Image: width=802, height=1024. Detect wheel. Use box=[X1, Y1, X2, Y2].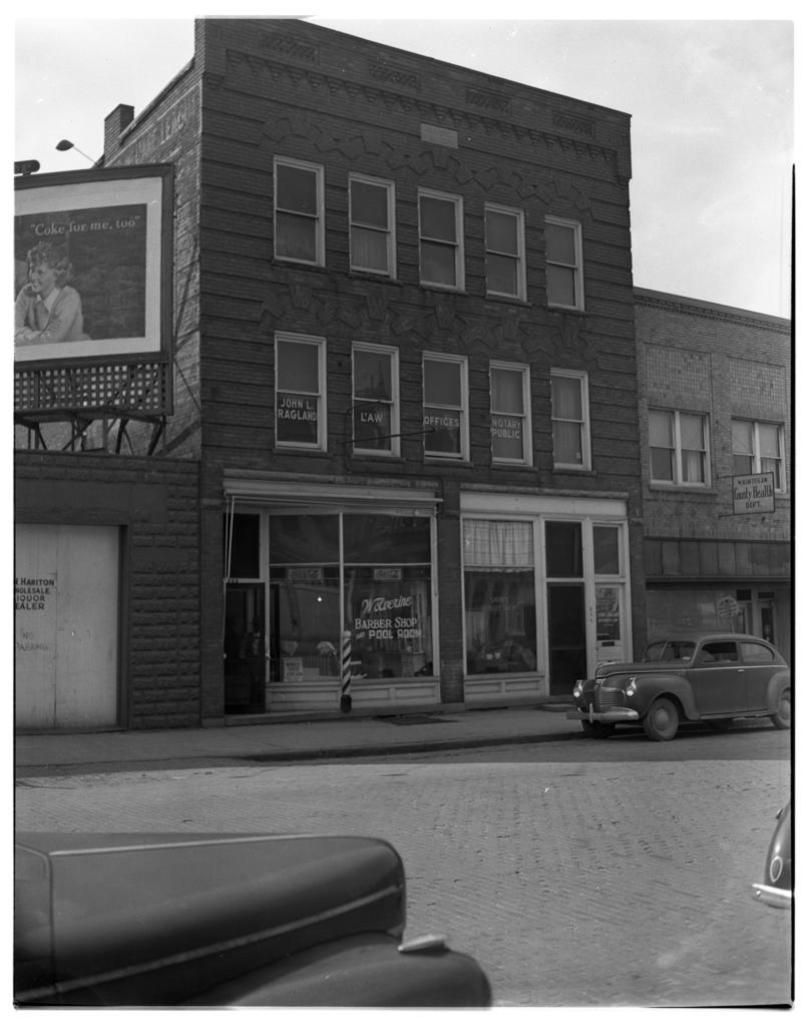
box=[583, 719, 618, 738].
